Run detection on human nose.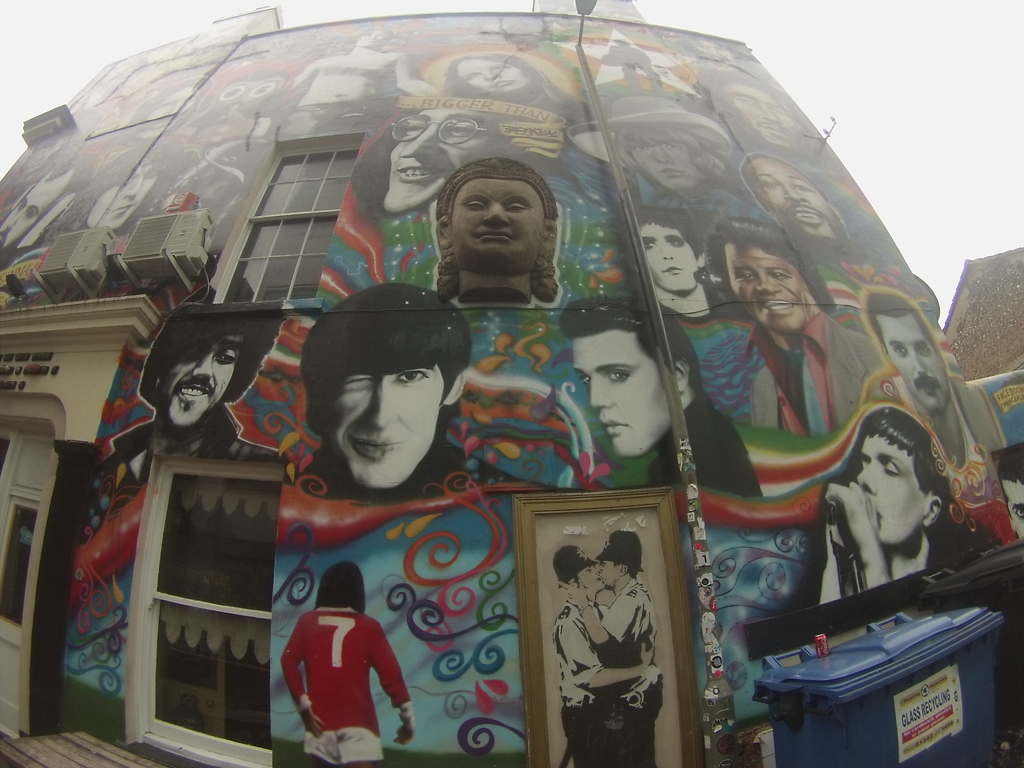
Result: Rect(852, 465, 879, 498).
